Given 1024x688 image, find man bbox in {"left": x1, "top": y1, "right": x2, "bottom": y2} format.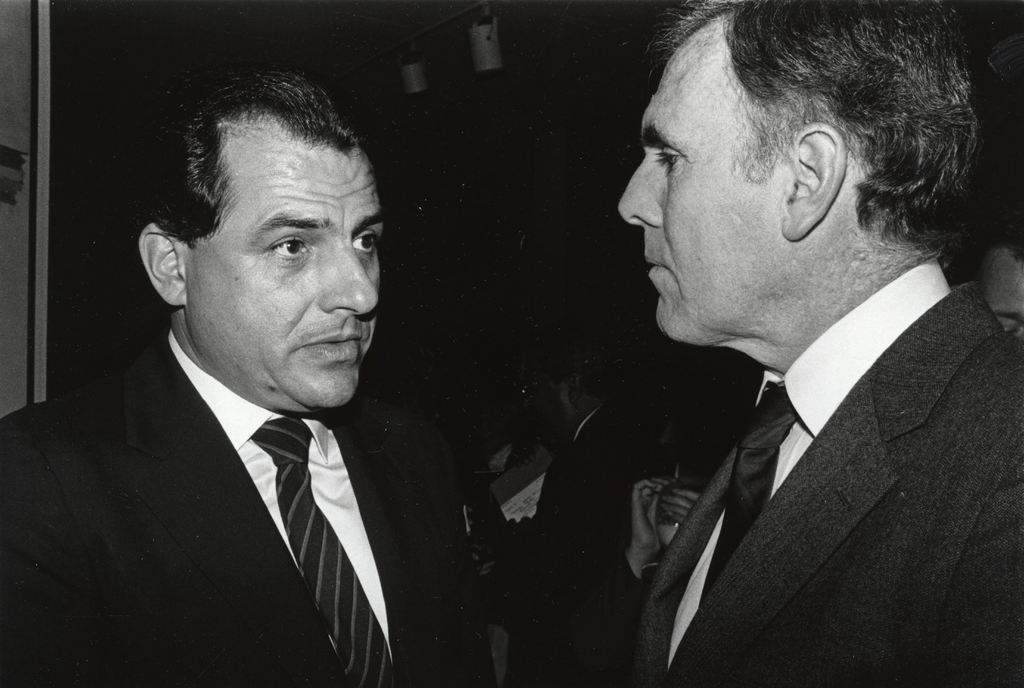
{"left": 0, "top": 63, "right": 503, "bottom": 687}.
